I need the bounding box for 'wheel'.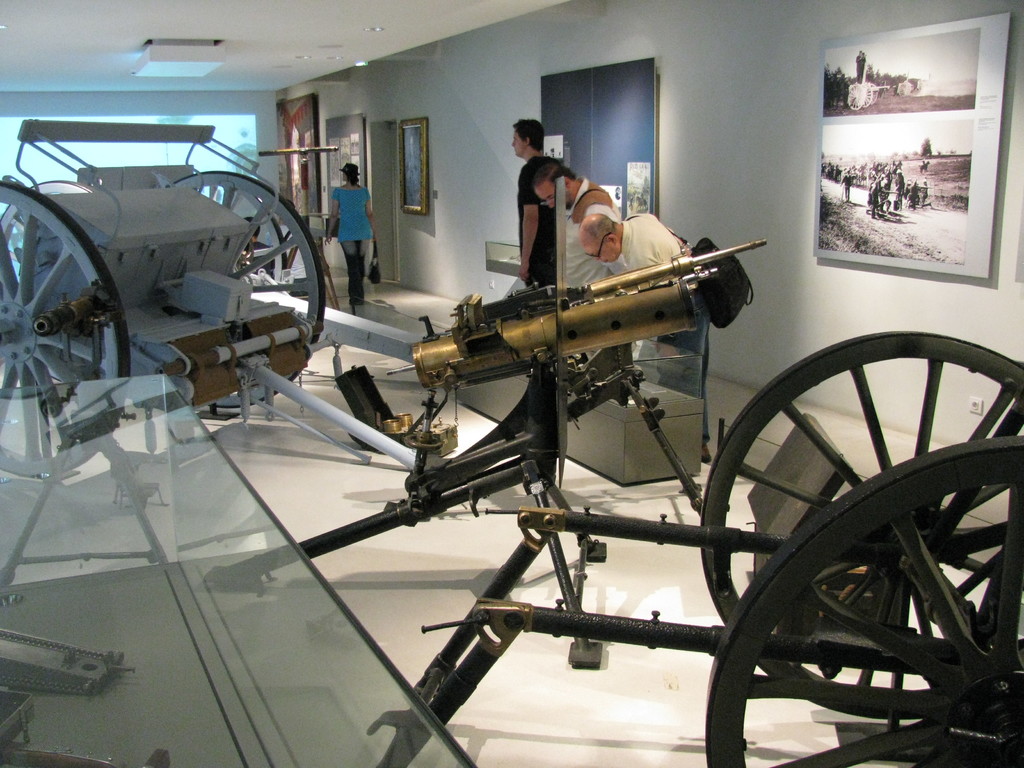
Here it is: locate(701, 326, 1023, 721).
